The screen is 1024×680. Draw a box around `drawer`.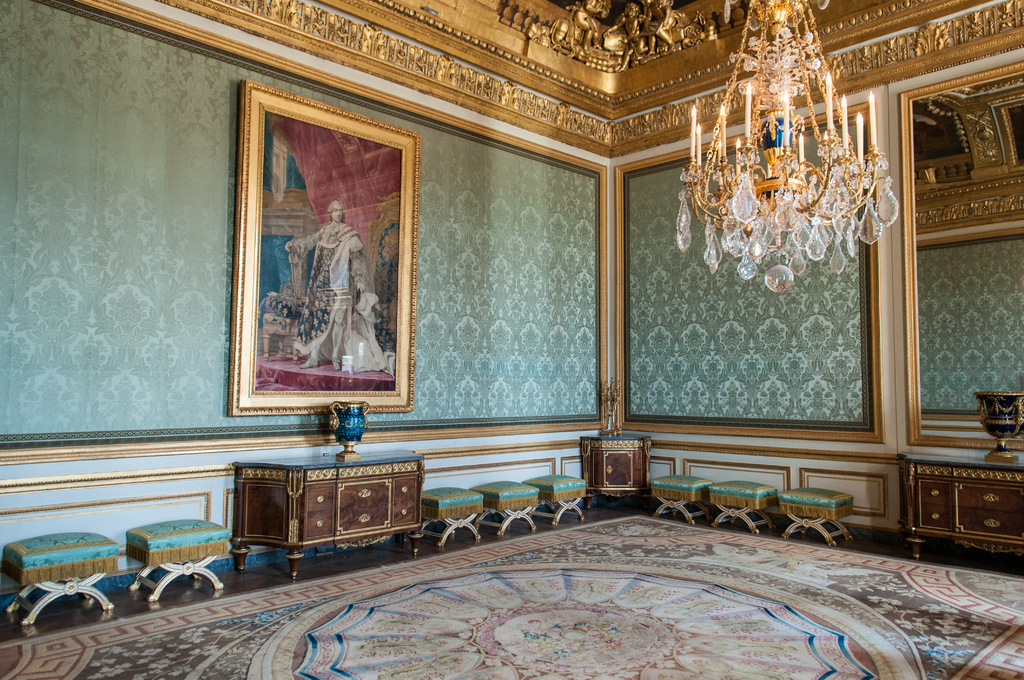
{"x1": 920, "y1": 505, "x2": 954, "y2": 530}.
